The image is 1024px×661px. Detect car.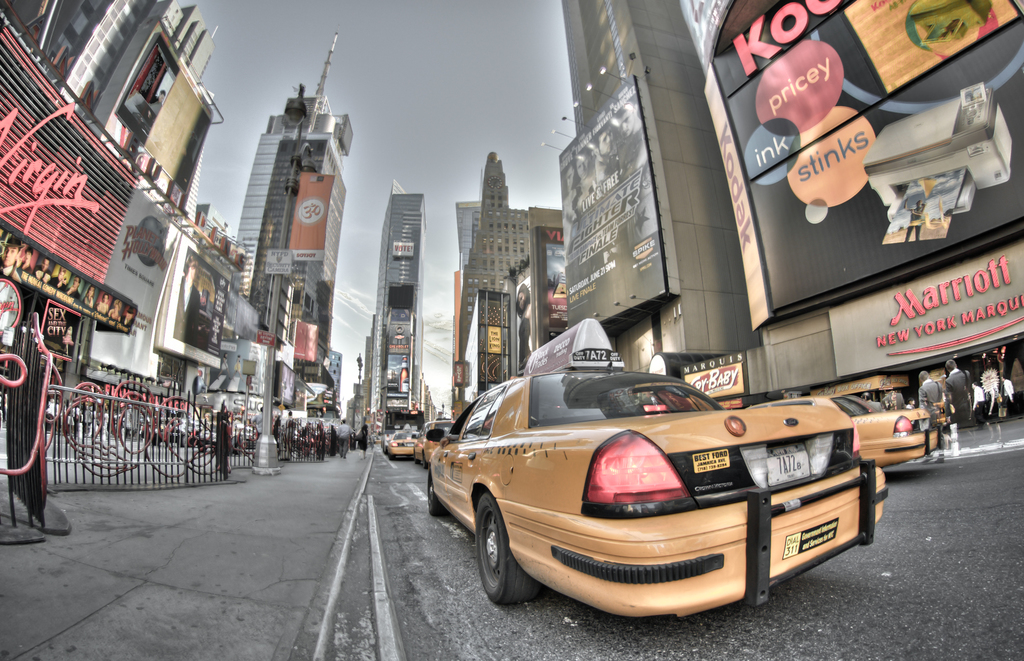
Detection: 388,432,419,461.
